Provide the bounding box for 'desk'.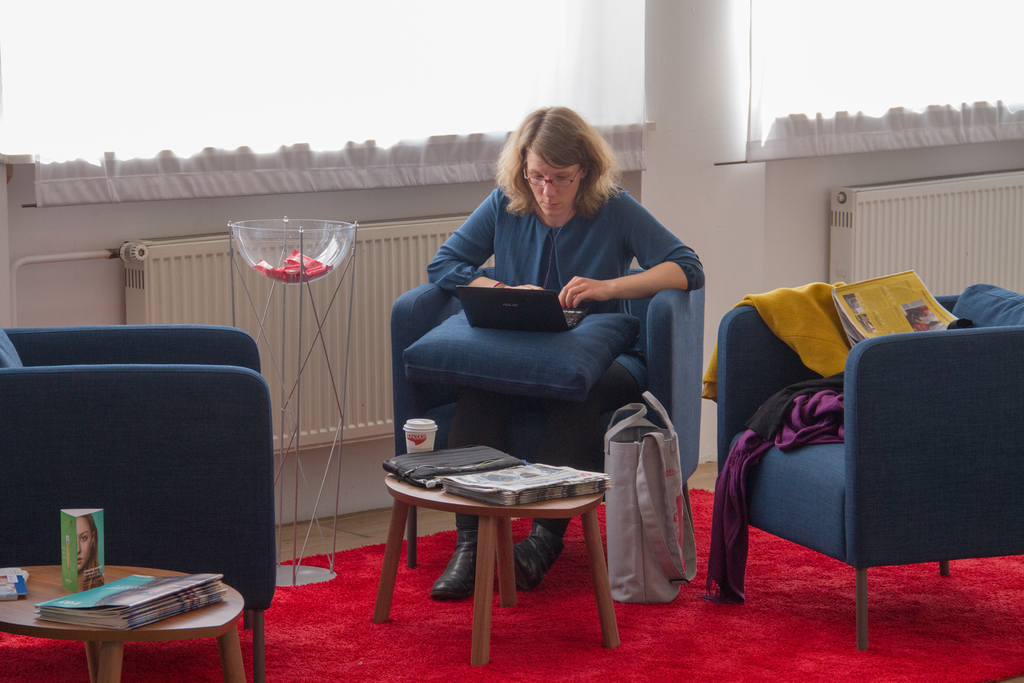
[366,424,669,653].
